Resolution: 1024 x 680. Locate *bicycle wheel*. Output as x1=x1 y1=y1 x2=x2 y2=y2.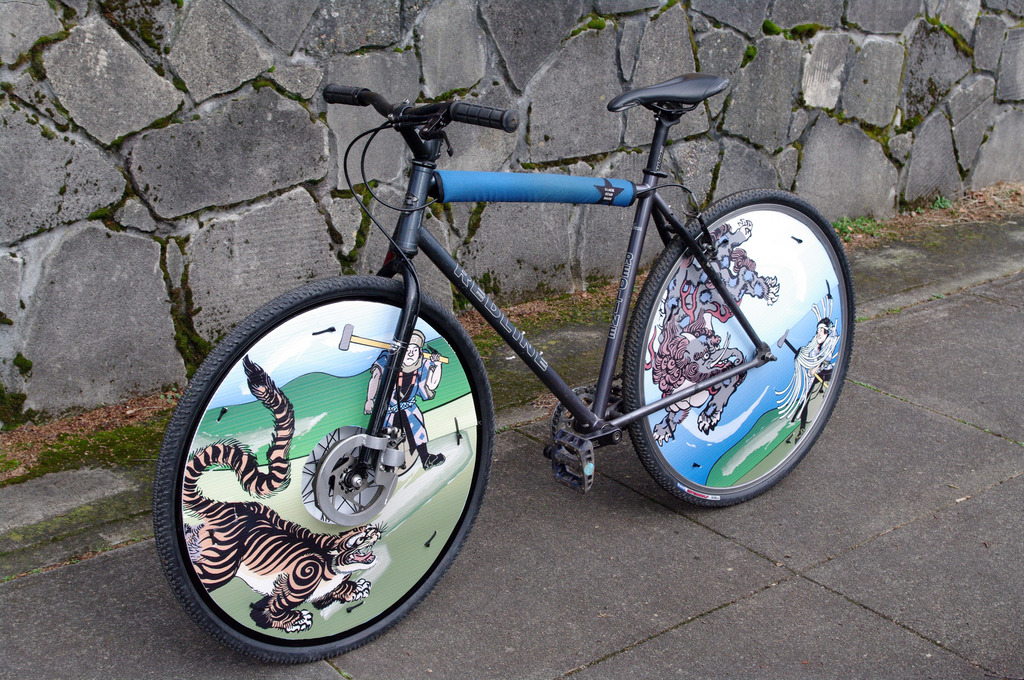
x1=621 y1=187 x2=855 y2=510.
